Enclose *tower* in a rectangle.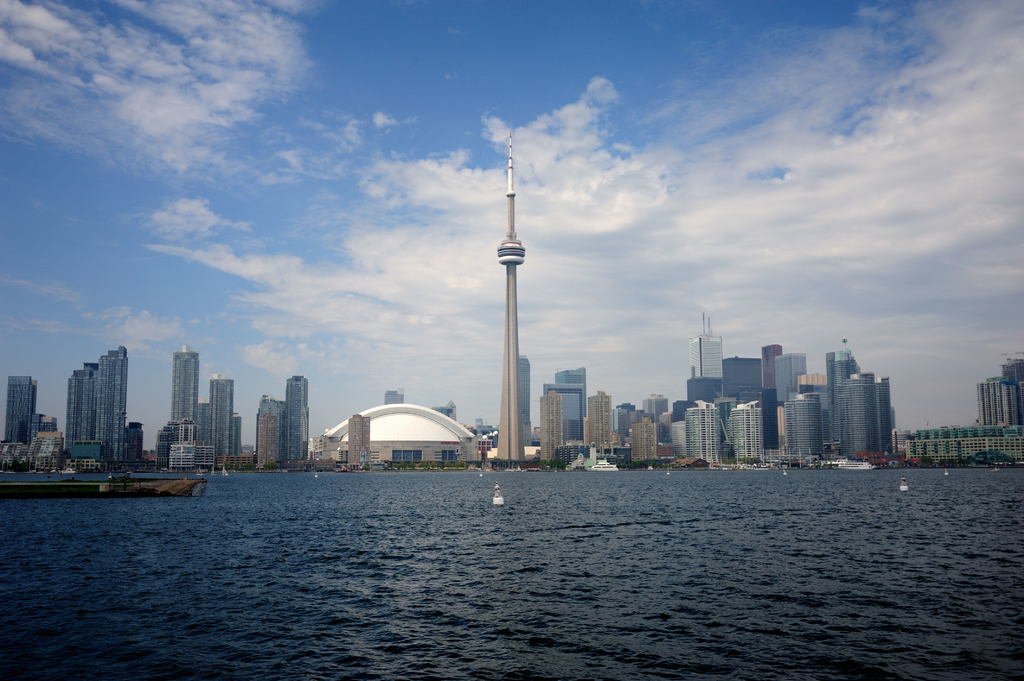
<bbox>90, 358, 127, 460</bbox>.
